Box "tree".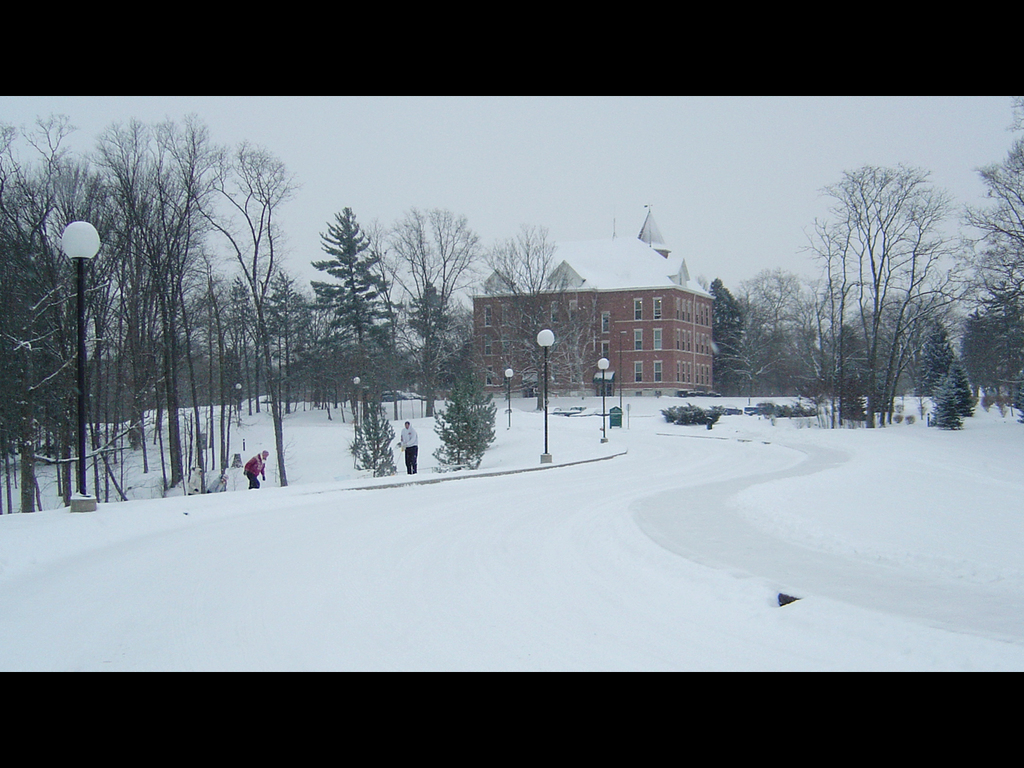
(left=806, top=264, right=874, bottom=428).
